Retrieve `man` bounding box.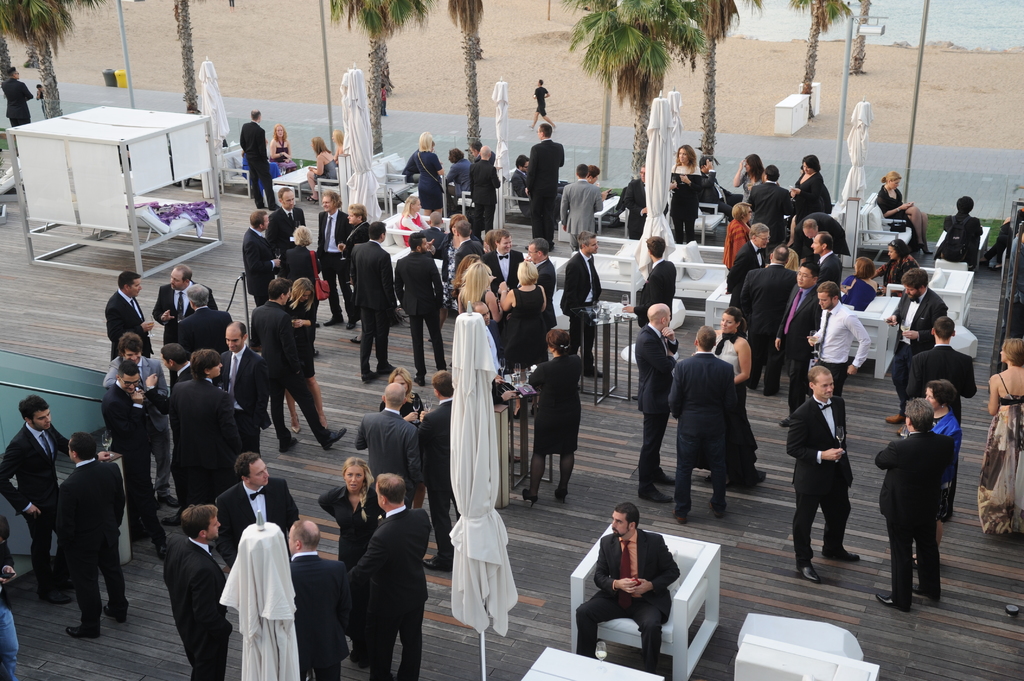
Bounding box: bbox(623, 237, 678, 324).
